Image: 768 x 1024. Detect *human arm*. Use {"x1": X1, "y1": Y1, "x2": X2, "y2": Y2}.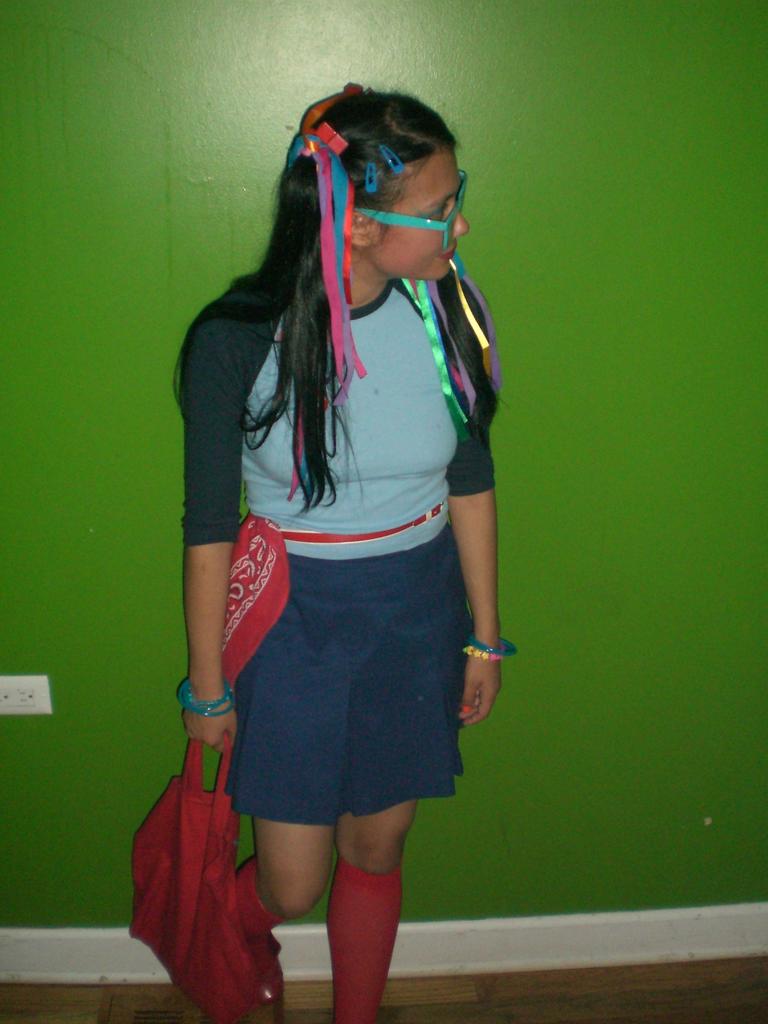
{"x1": 173, "y1": 304, "x2": 255, "y2": 753}.
